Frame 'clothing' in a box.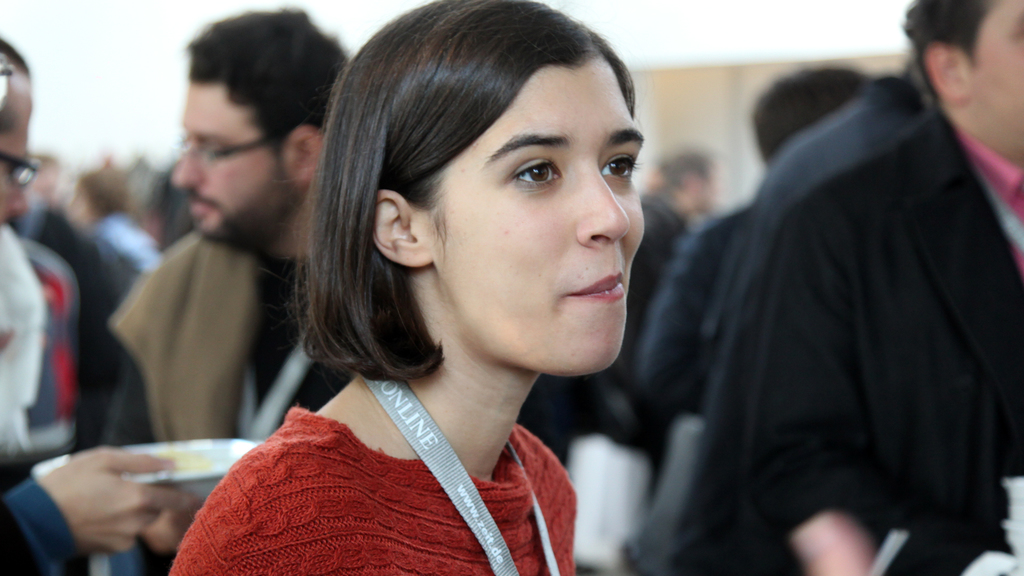
{"left": 545, "top": 186, "right": 710, "bottom": 452}.
